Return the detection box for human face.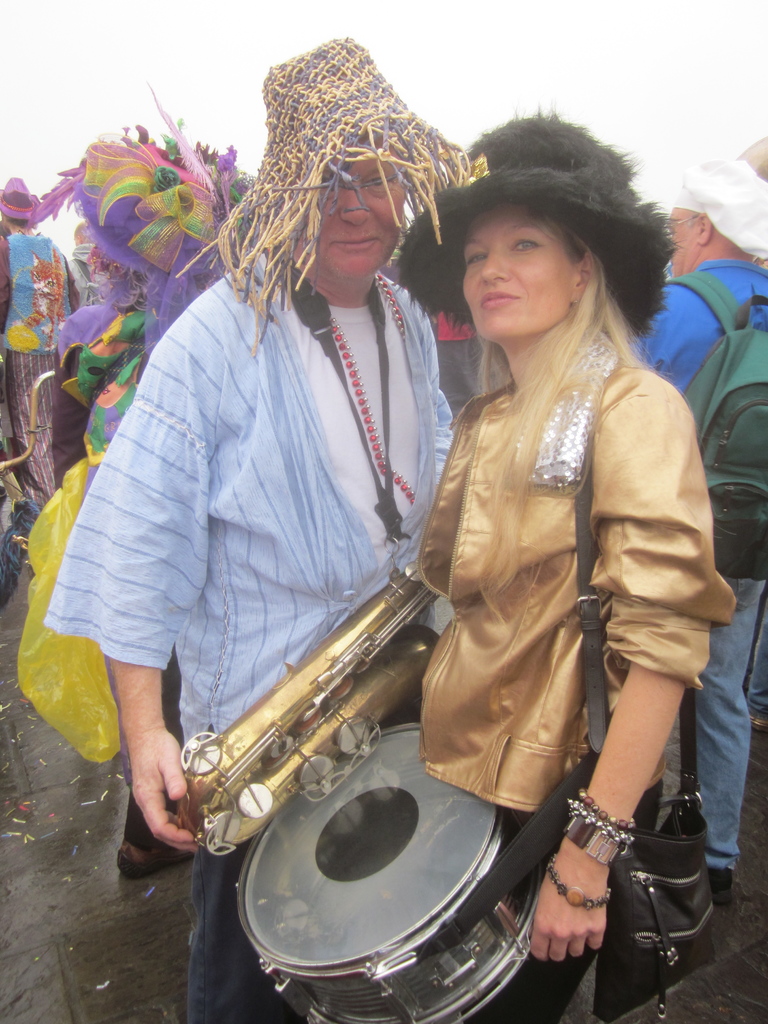
Rect(451, 195, 582, 337).
